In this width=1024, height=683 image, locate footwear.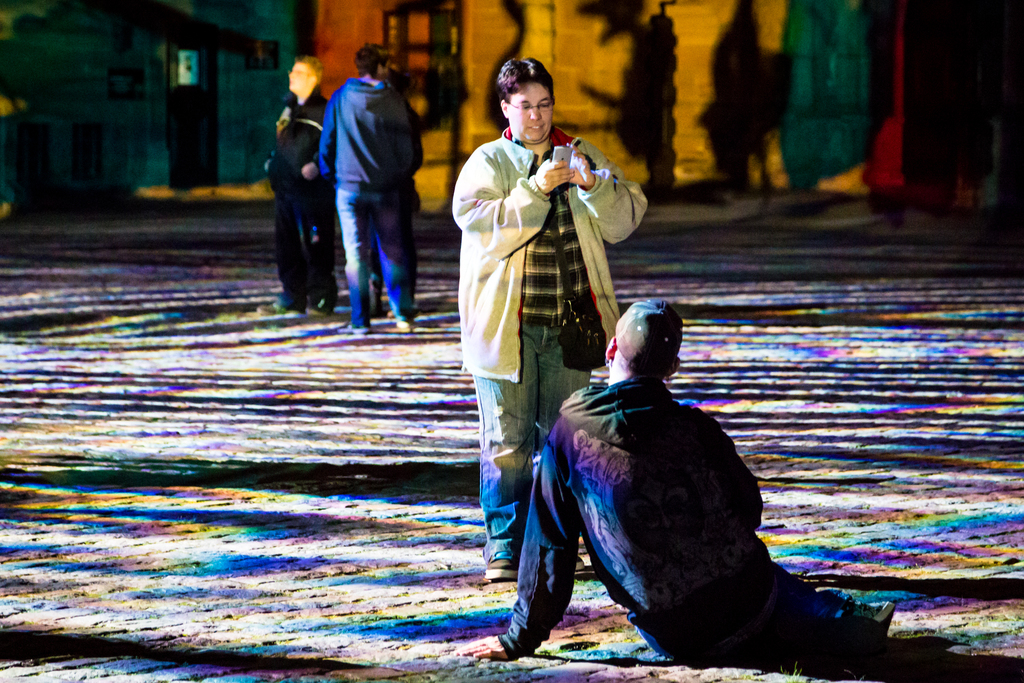
Bounding box: (left=825, top=614, right=884, bottom=648).
